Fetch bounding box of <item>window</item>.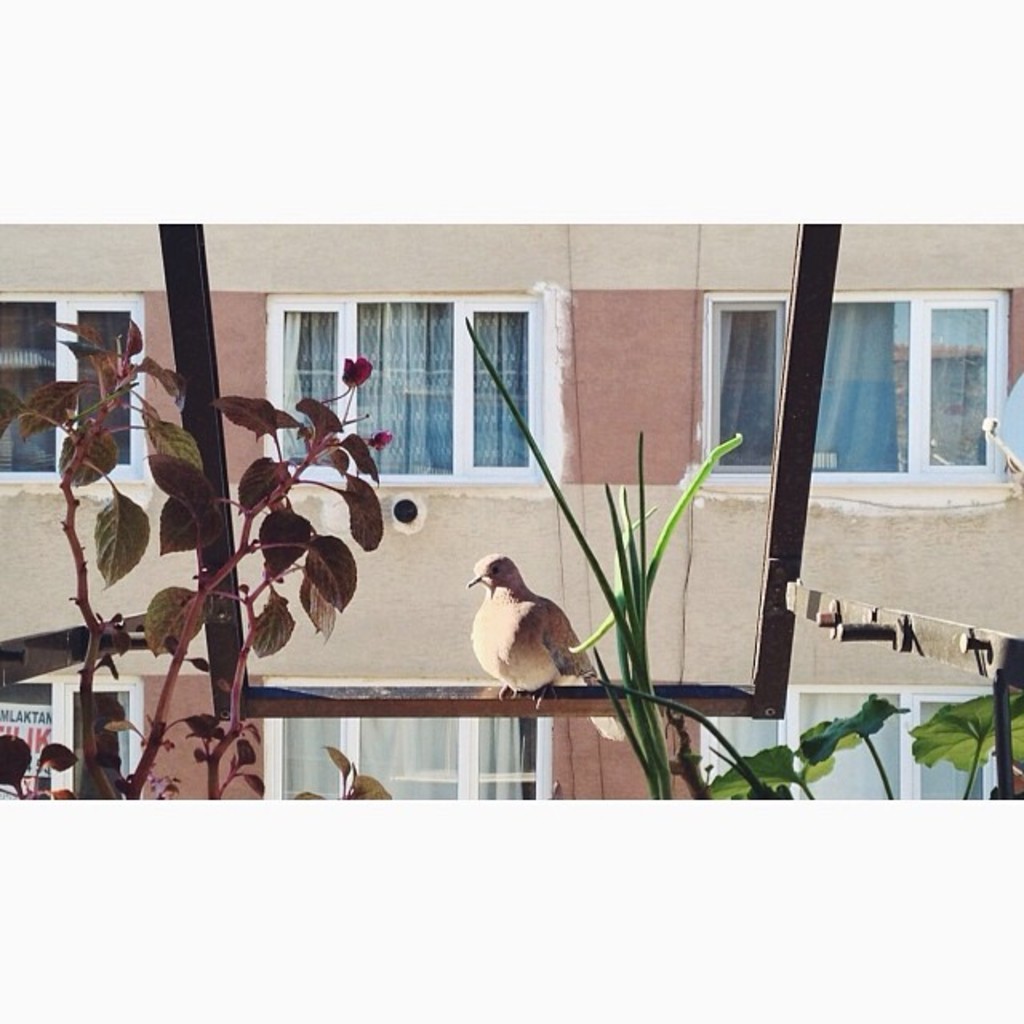
Bbox: detection(696, 682, 1022, 802).
